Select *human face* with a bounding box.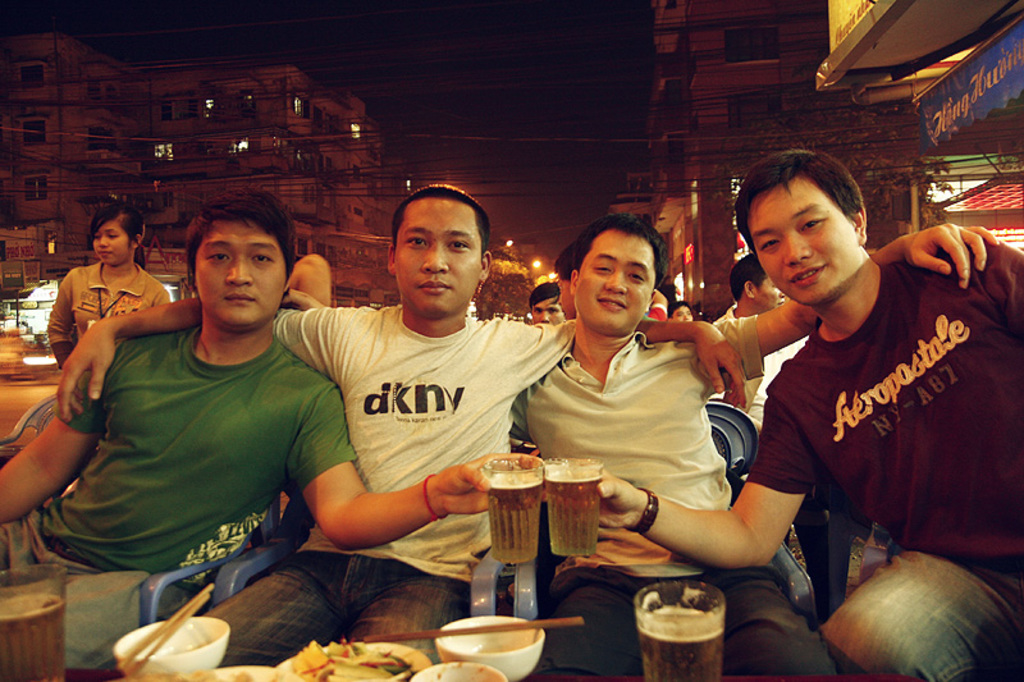
[92, 224, 141, 266].
